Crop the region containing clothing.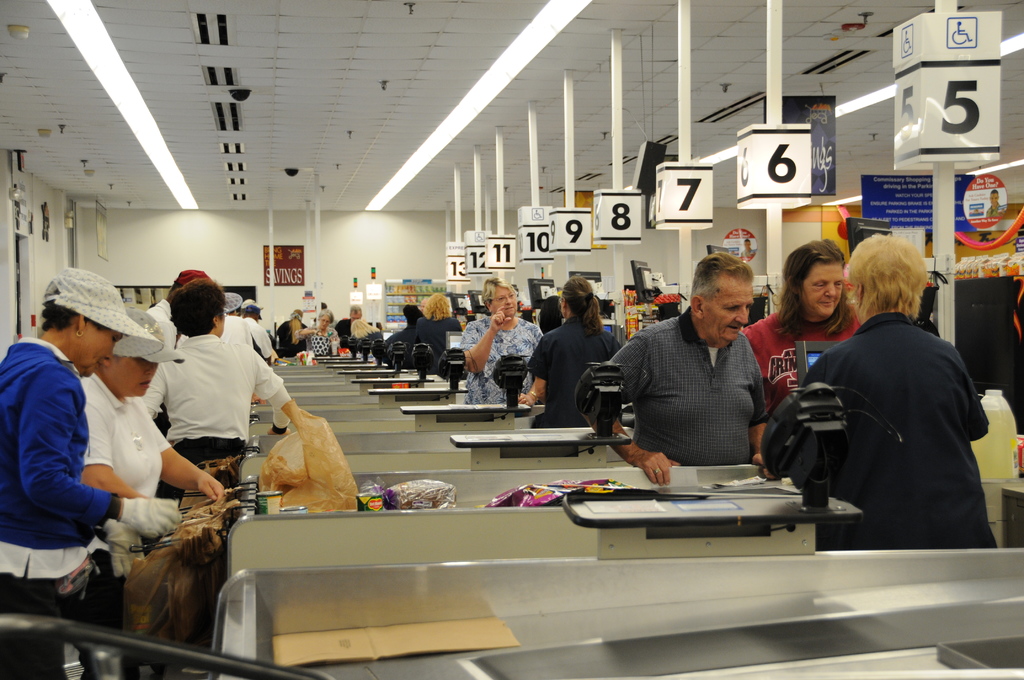
Crop region: region(0, 330, 120, 679).
